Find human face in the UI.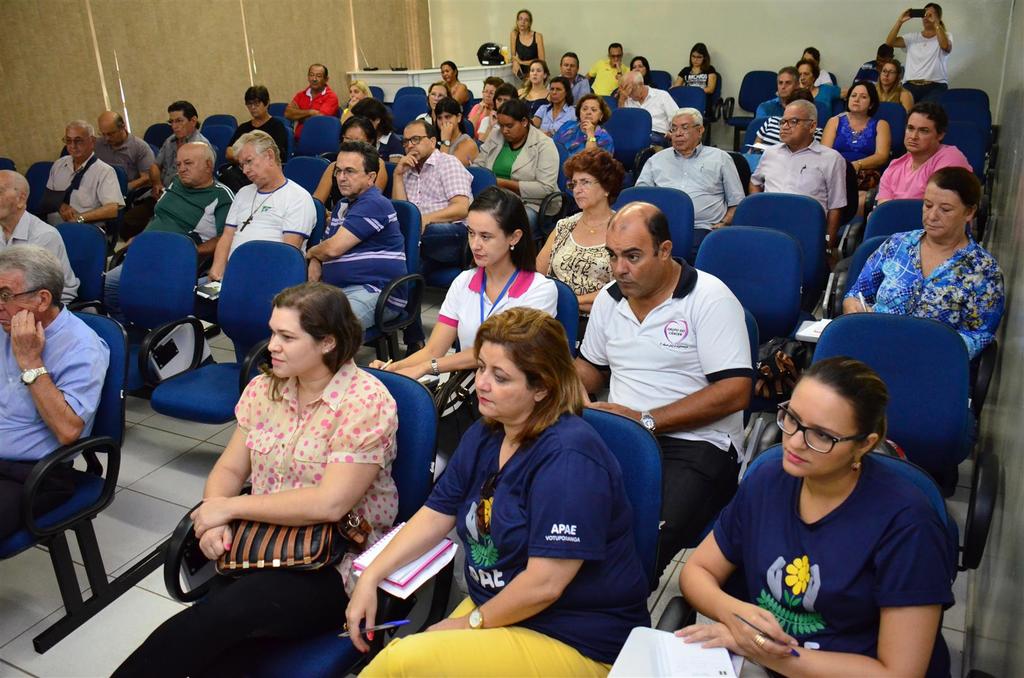
UI element at detection(879, 66, 899, 86).
